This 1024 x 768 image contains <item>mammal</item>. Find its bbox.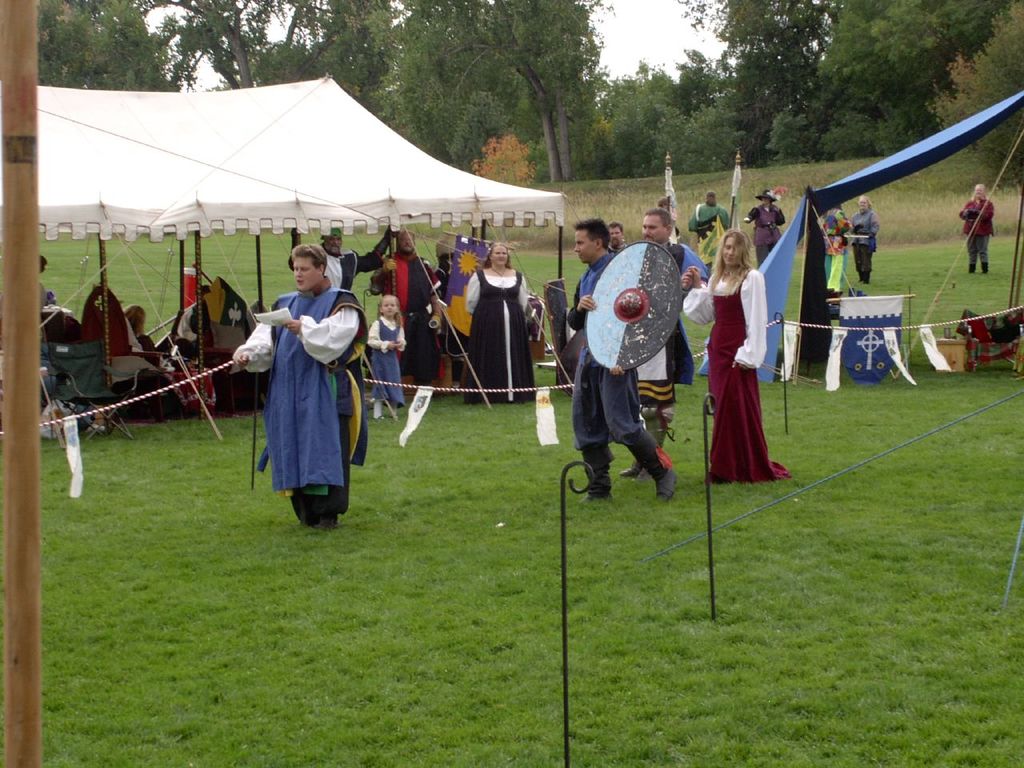
(left=572, top=214, right=680, bottom=506).
